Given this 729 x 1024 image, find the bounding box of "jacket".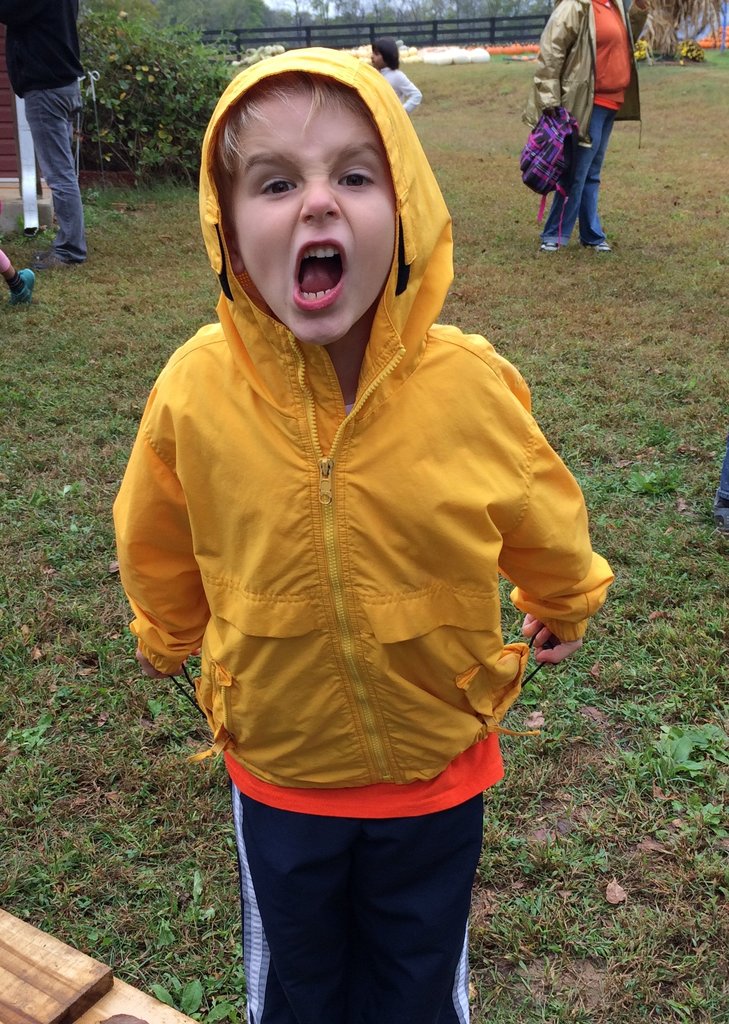
Rect(528, 0, 644, 153).
